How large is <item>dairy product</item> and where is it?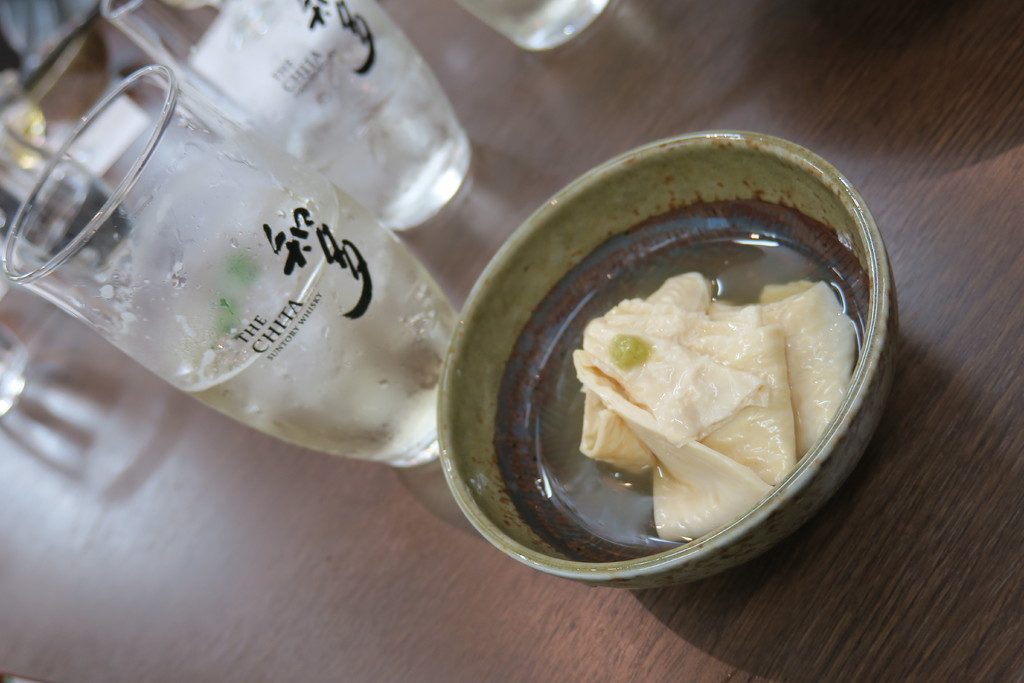
Bounding box: 644, 444, 775, 532.
